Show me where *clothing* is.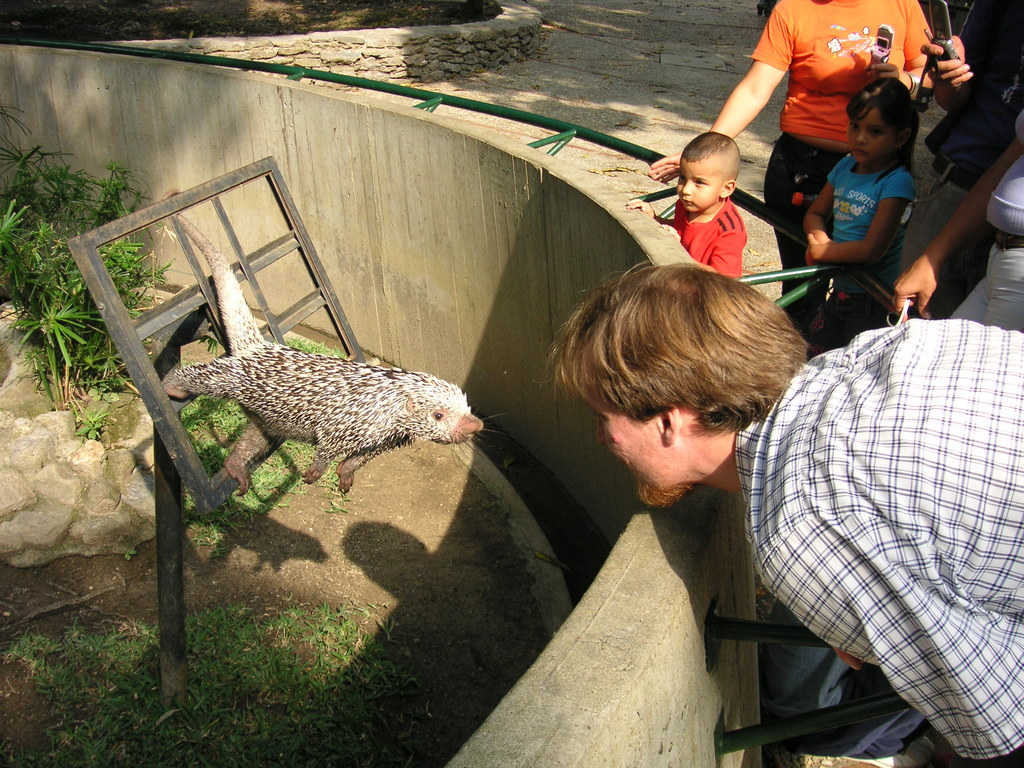
*clothing* is at (729,316,1023,767).
